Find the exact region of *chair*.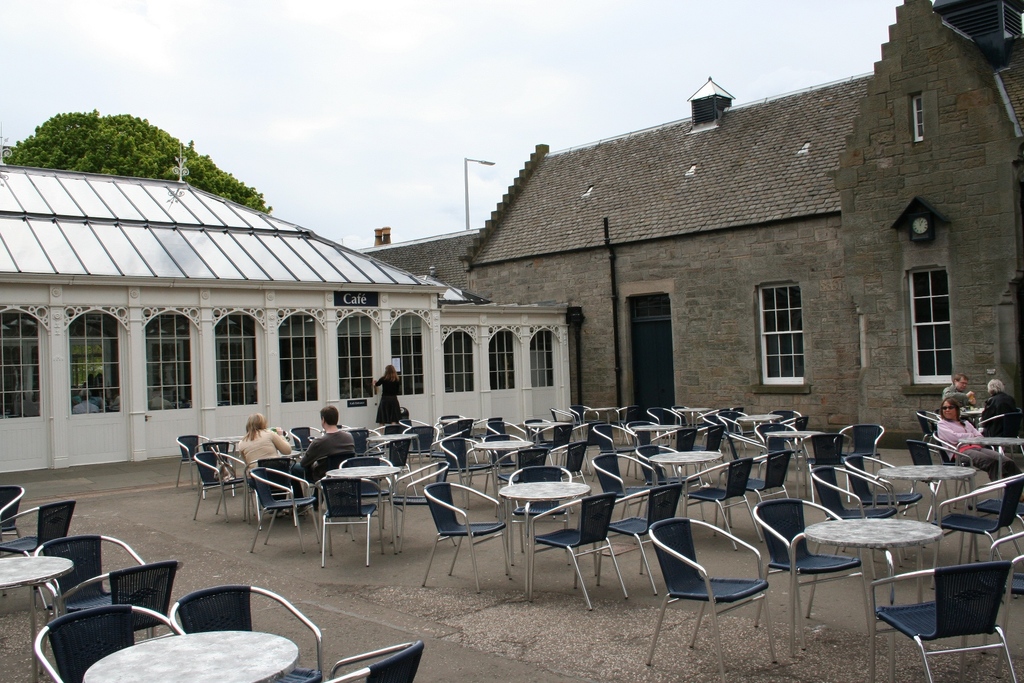
Exact region: (x1=585, y1=451, x2=661, y2=517).
